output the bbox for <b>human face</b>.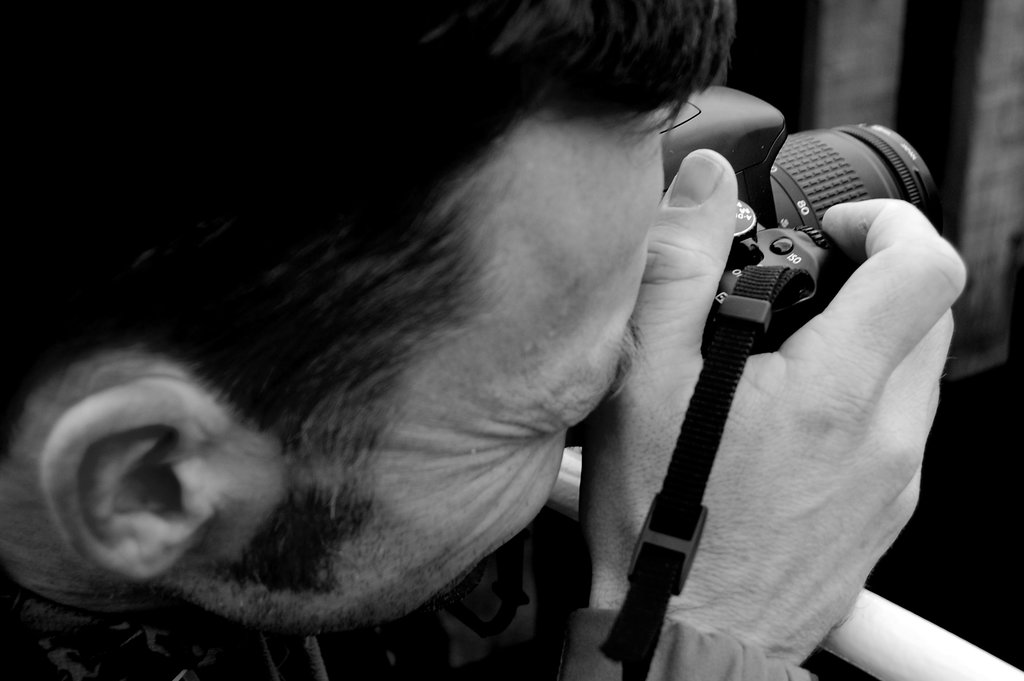
[235, 109, 656, 618].
